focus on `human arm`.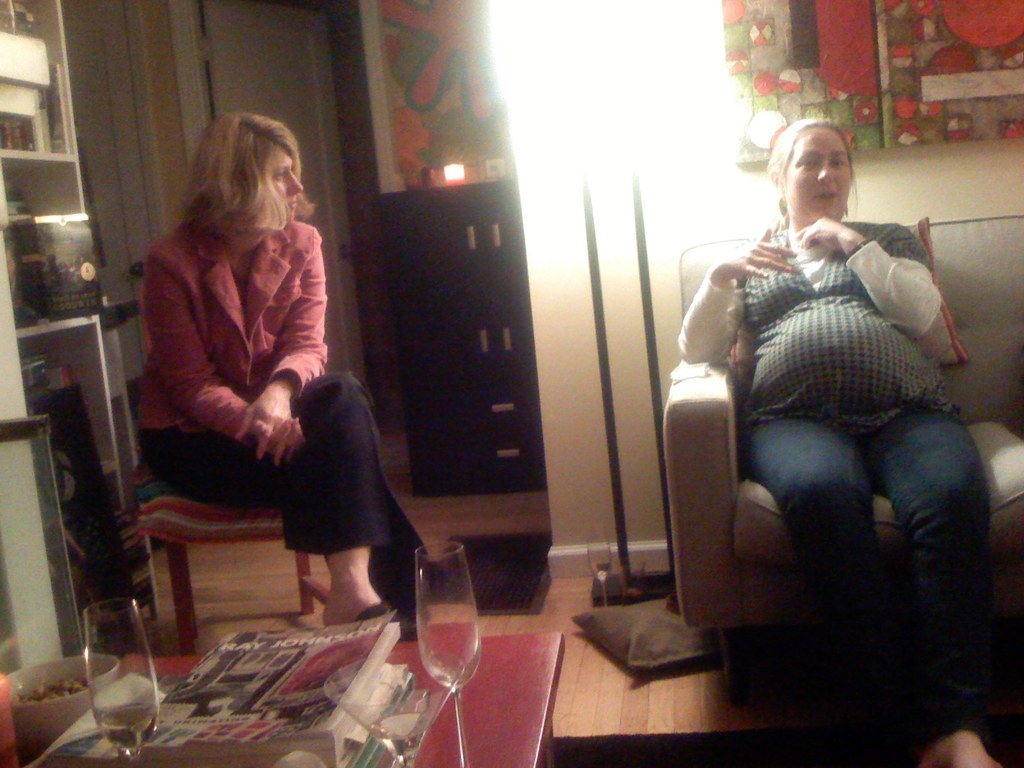
Focused at 233 216 328 479.
